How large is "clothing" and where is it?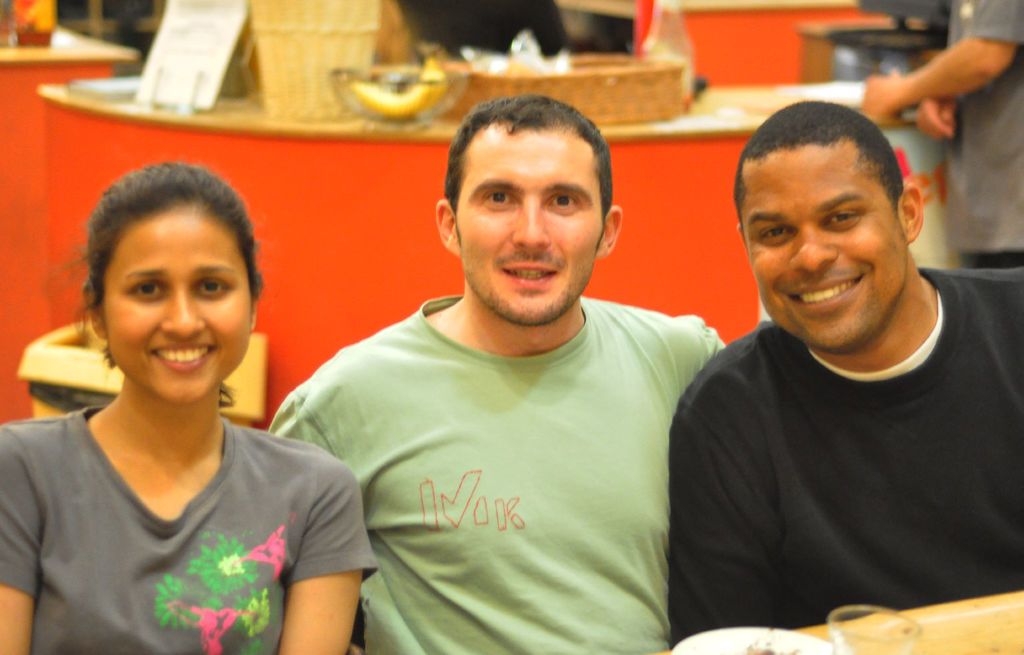
Bounding box: x1=269, y1=296, x2=726, y2=654.
